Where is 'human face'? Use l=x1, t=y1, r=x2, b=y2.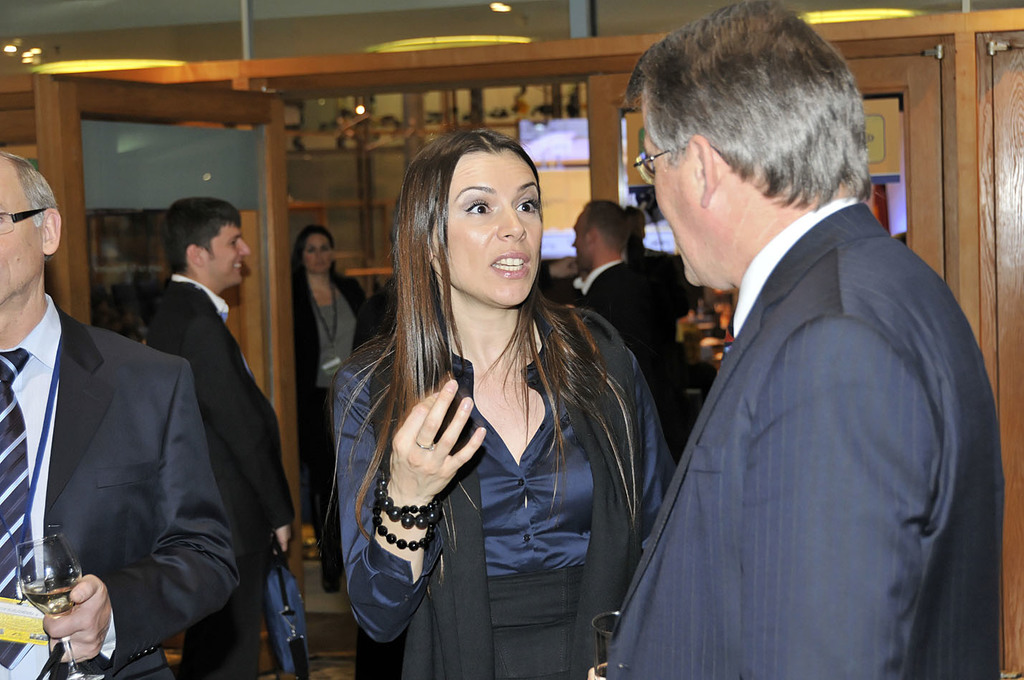
l=204, t=220, r=249, b=287.
